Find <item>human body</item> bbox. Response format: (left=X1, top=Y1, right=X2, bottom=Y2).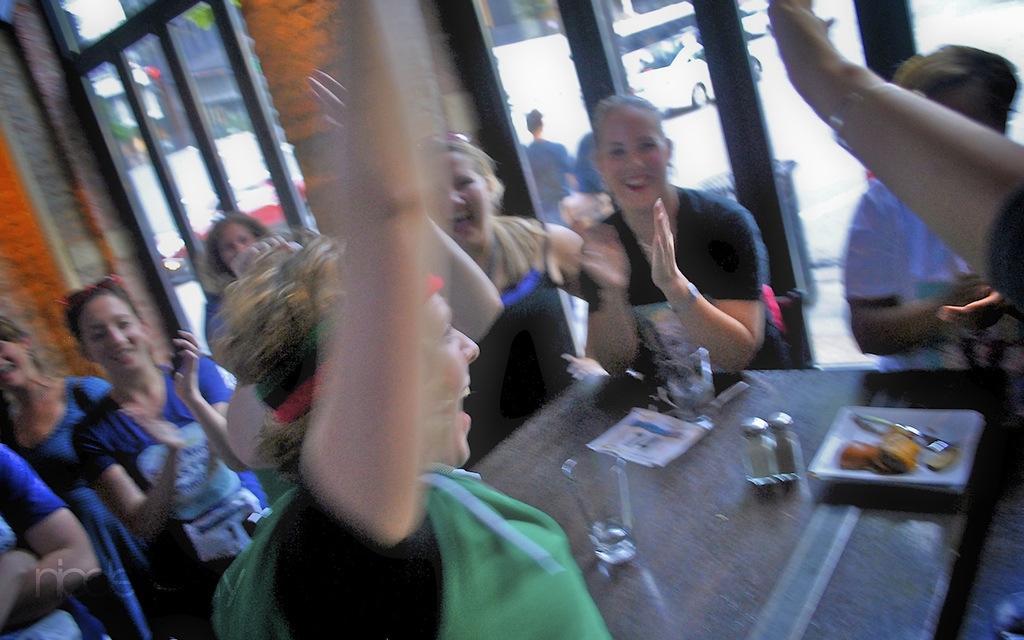
(left=838, top=44, right=1023, bottom=376).
